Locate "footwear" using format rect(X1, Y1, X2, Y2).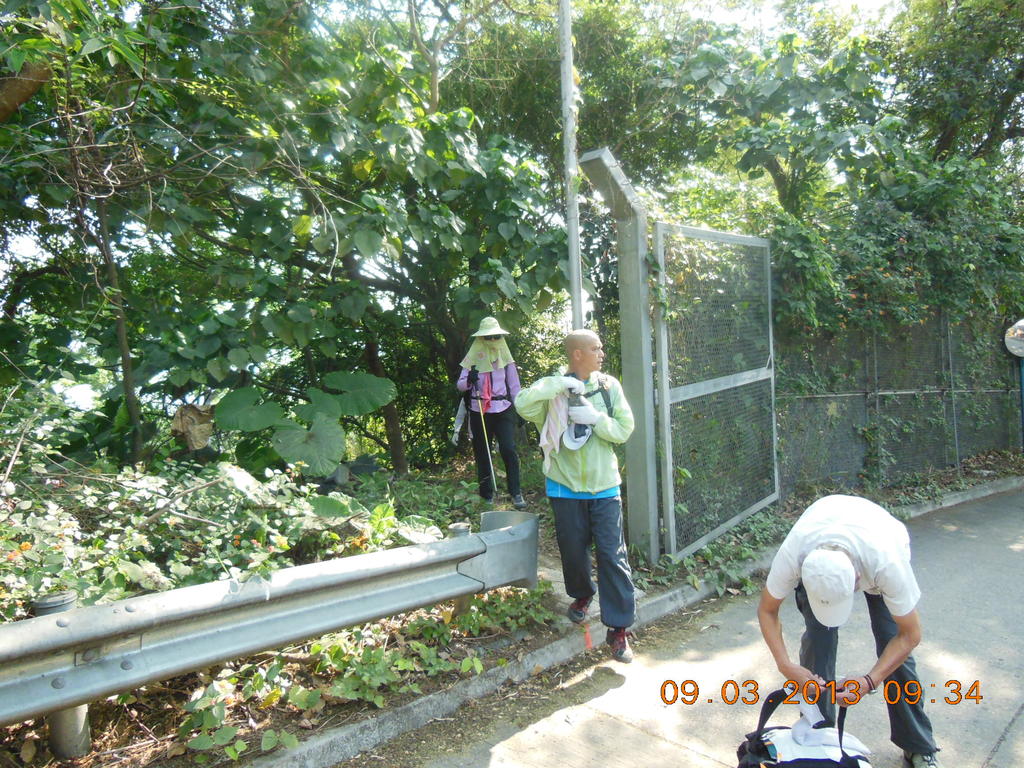
rect(483, 493, 492, 509).
